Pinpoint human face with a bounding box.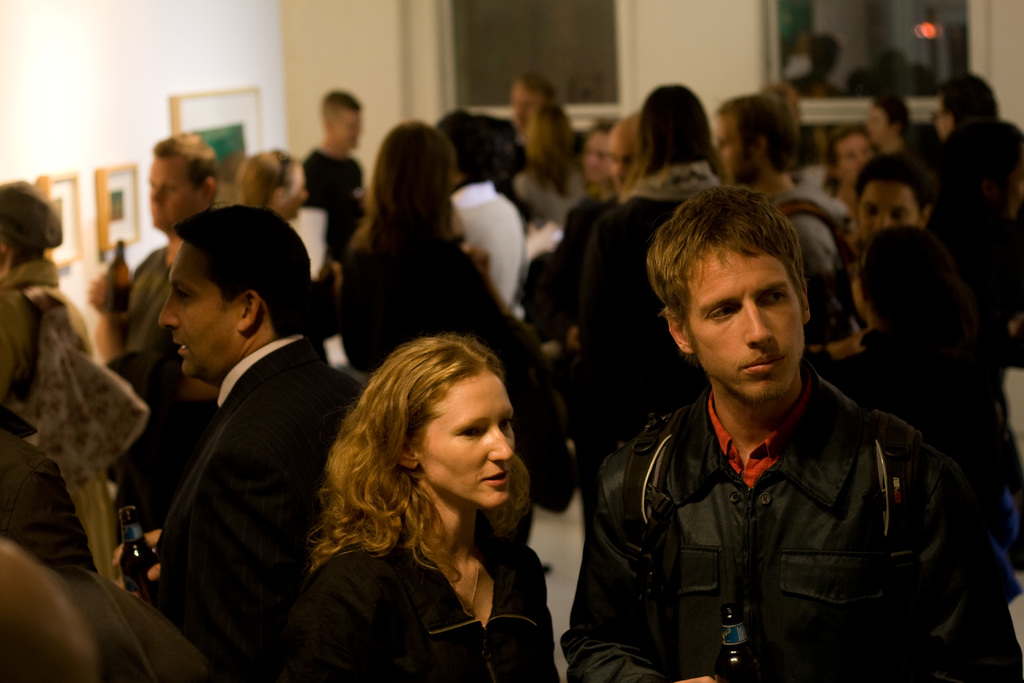
{"left": 837, "top": 134, "right": 877, "bottom": 172}.
